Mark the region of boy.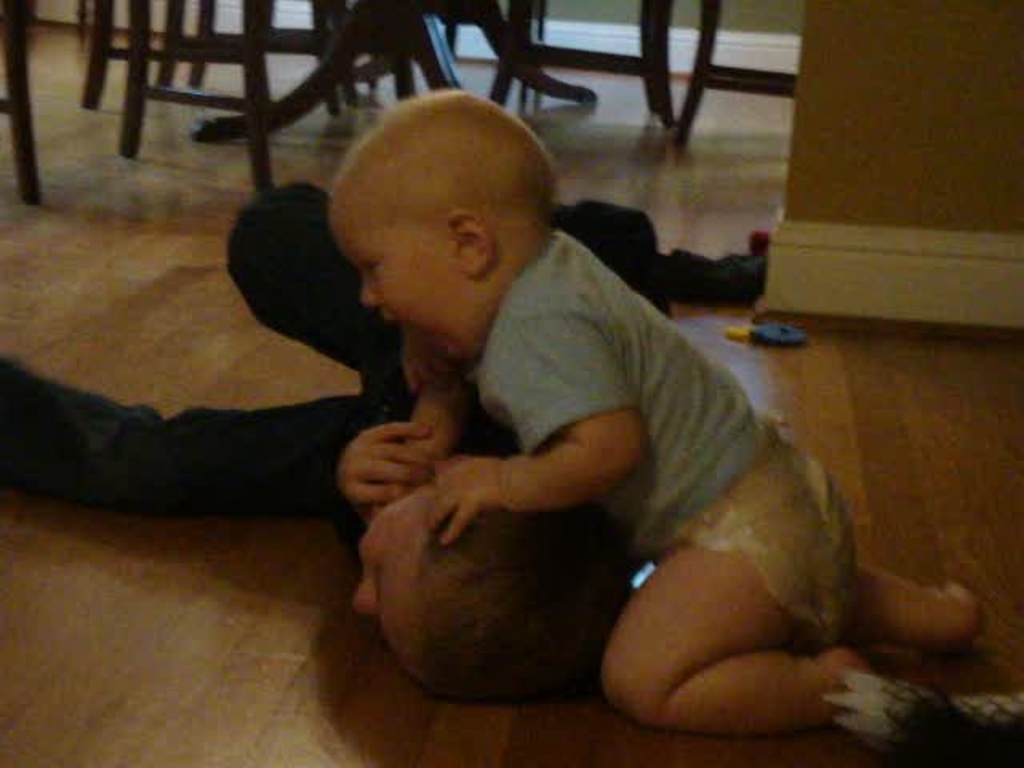
Region: [302,86,1021,738].
